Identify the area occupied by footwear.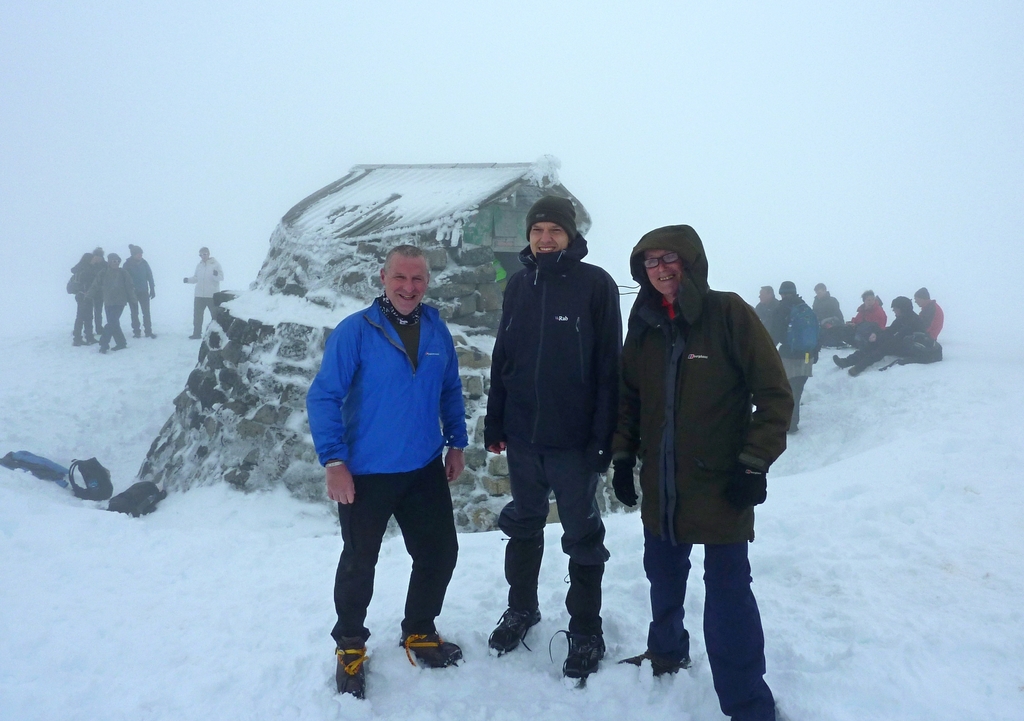
Area: pyautogui.locateOnScreen(556, 606, 605, 708).
